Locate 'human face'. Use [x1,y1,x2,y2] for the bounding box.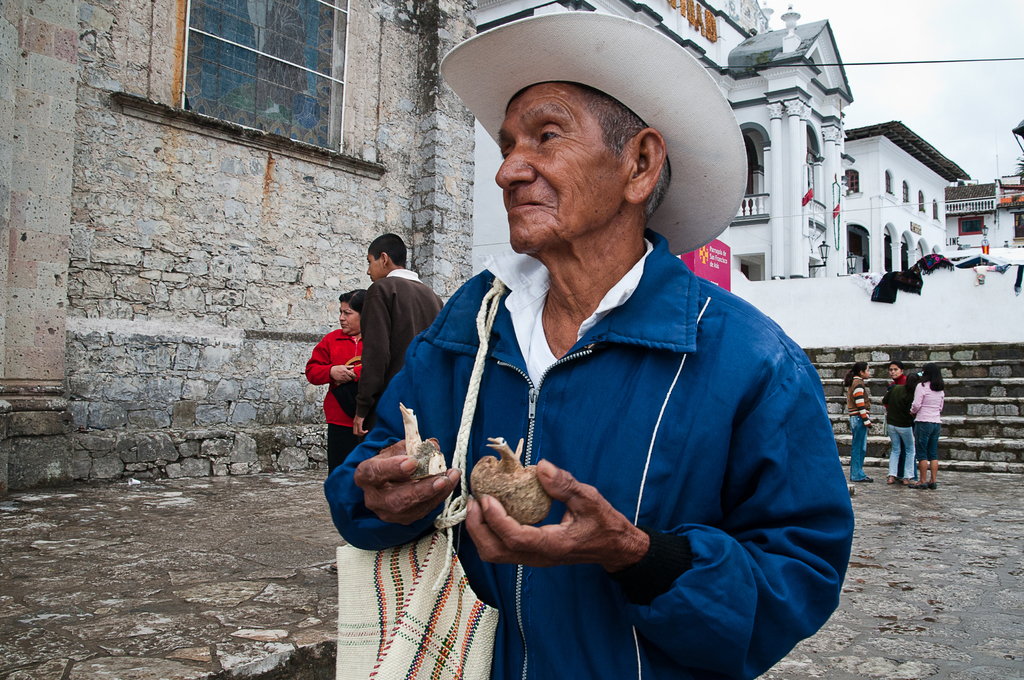
[365,255,381,284].
